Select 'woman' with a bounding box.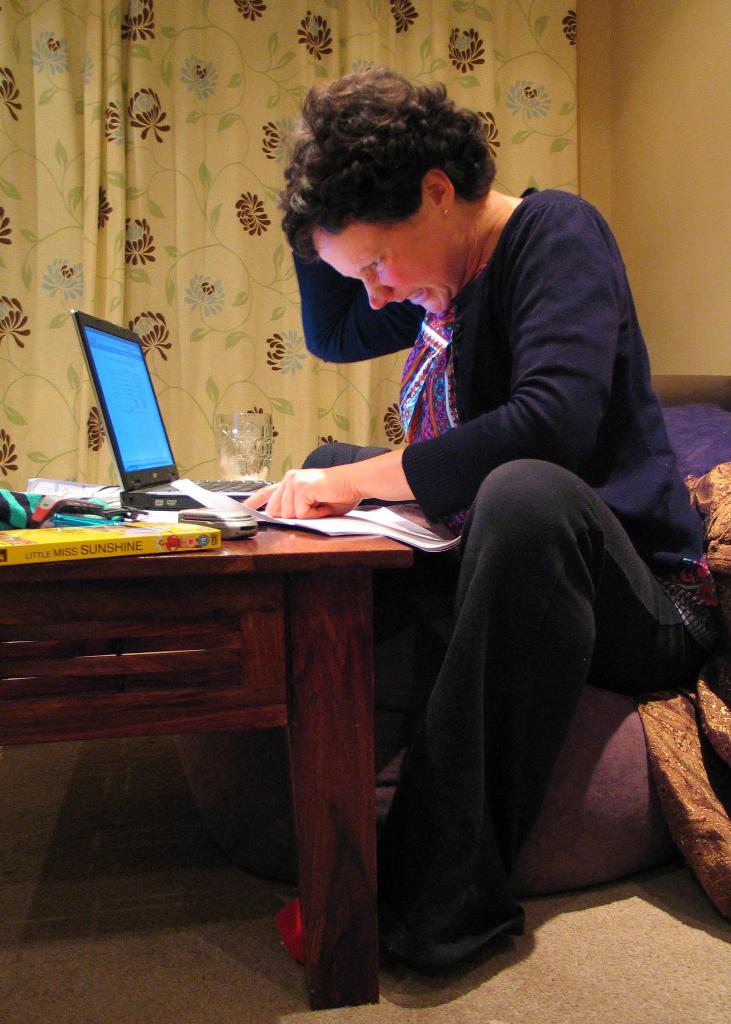
box=[246, 79, 657, 991].
